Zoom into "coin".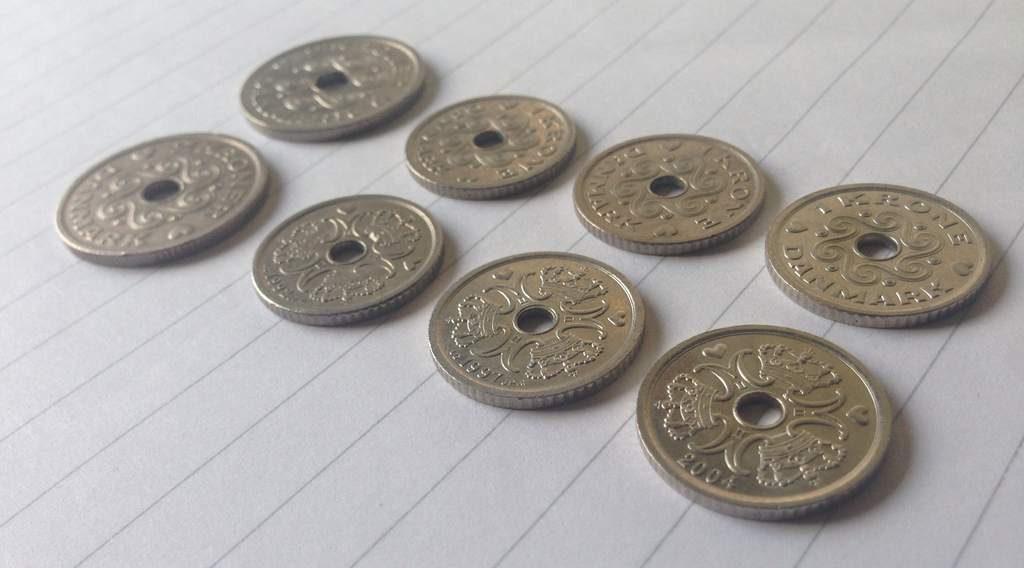
Zoom target: BBox(634, 322, 893, 521).
